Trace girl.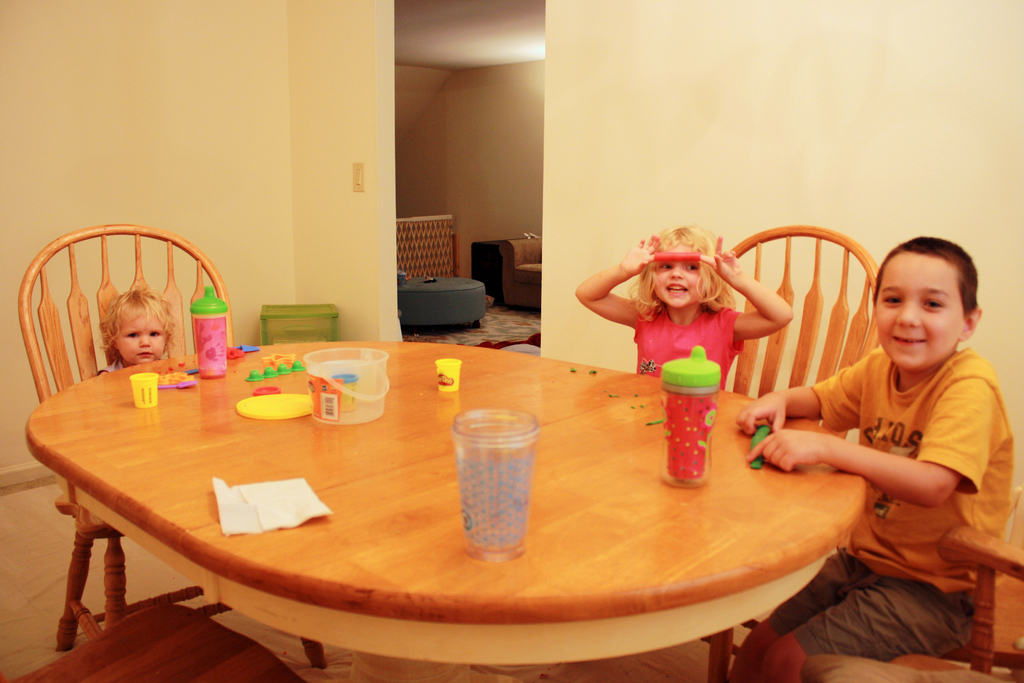
Traced to 572, 223, 792, 377.
